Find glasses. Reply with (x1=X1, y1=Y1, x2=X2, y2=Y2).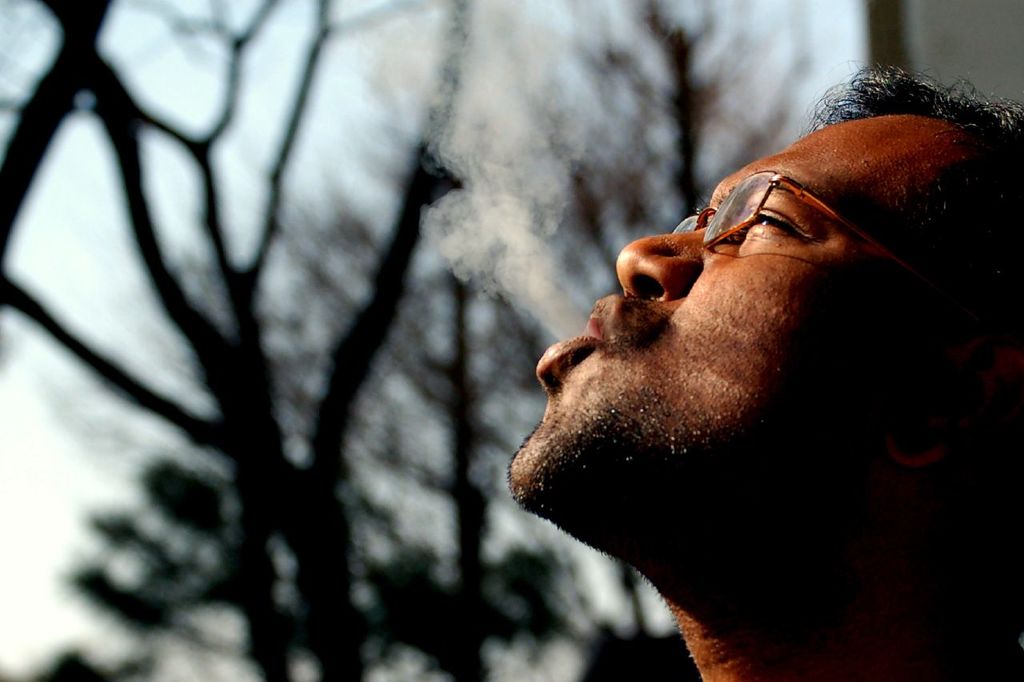
(x1=671, y1=167, x2=938, y2=295).
